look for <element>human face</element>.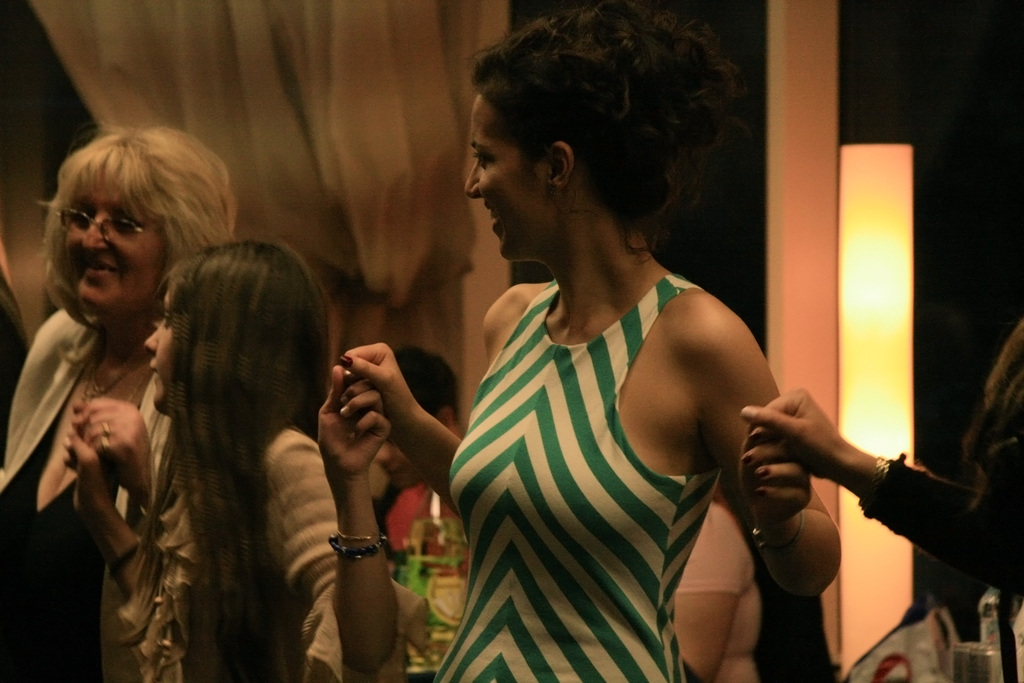
Found: box=[146, 277, 181, 413].
